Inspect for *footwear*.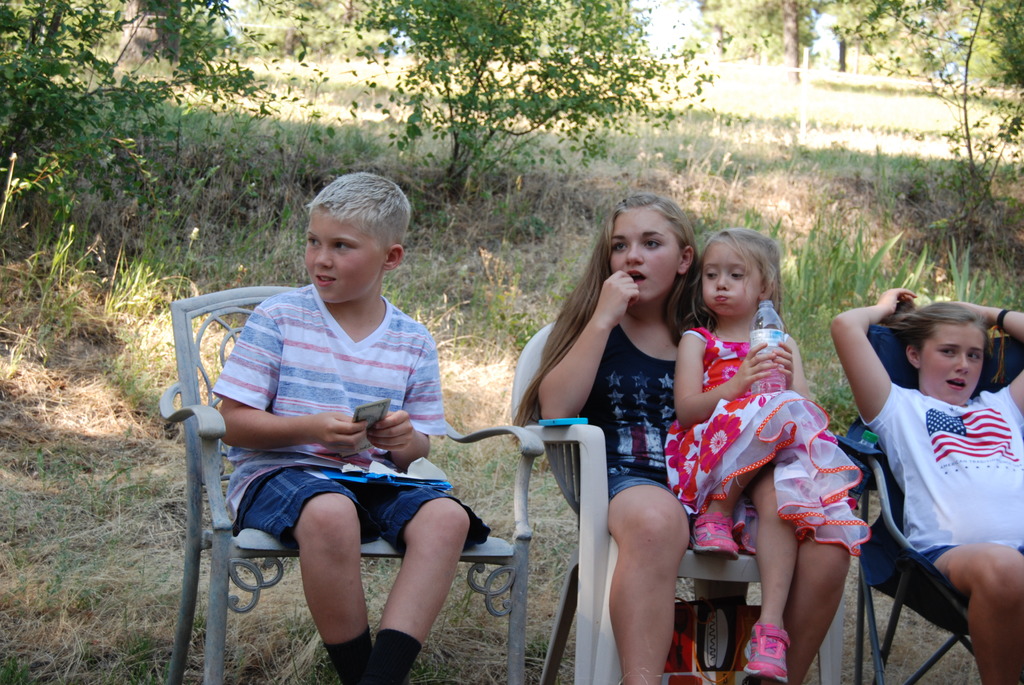
Inspection: 692/508/744/562.
